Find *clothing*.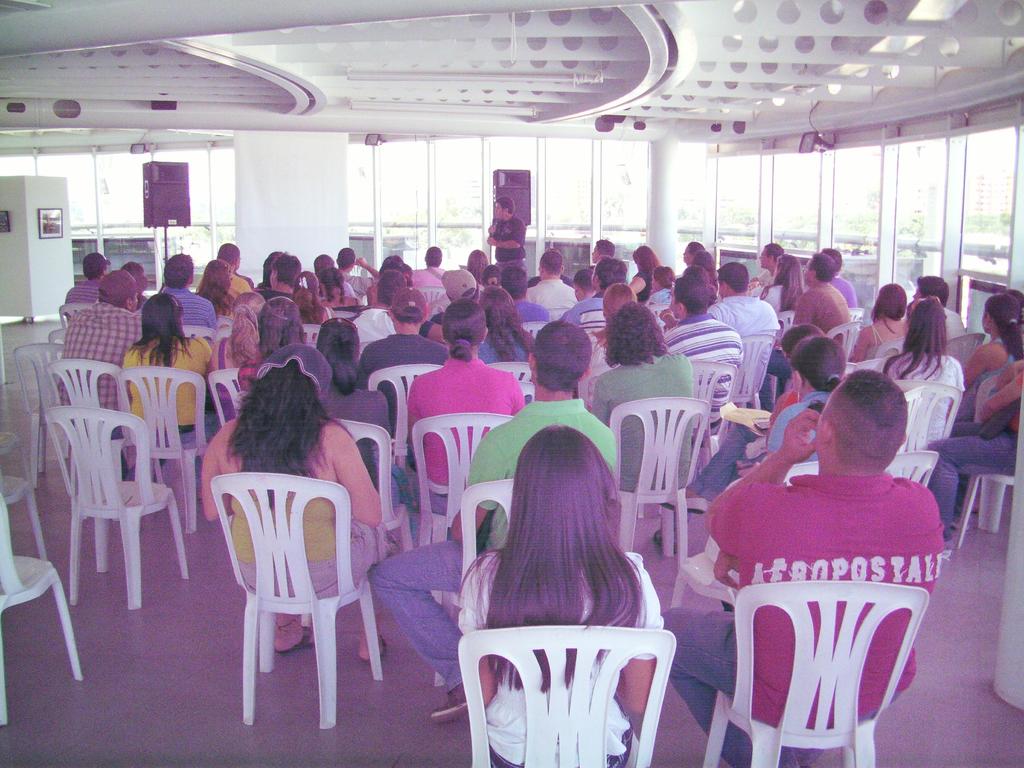
{"left": 494, "top": 214, "right": 530, "bottom": 268}.
